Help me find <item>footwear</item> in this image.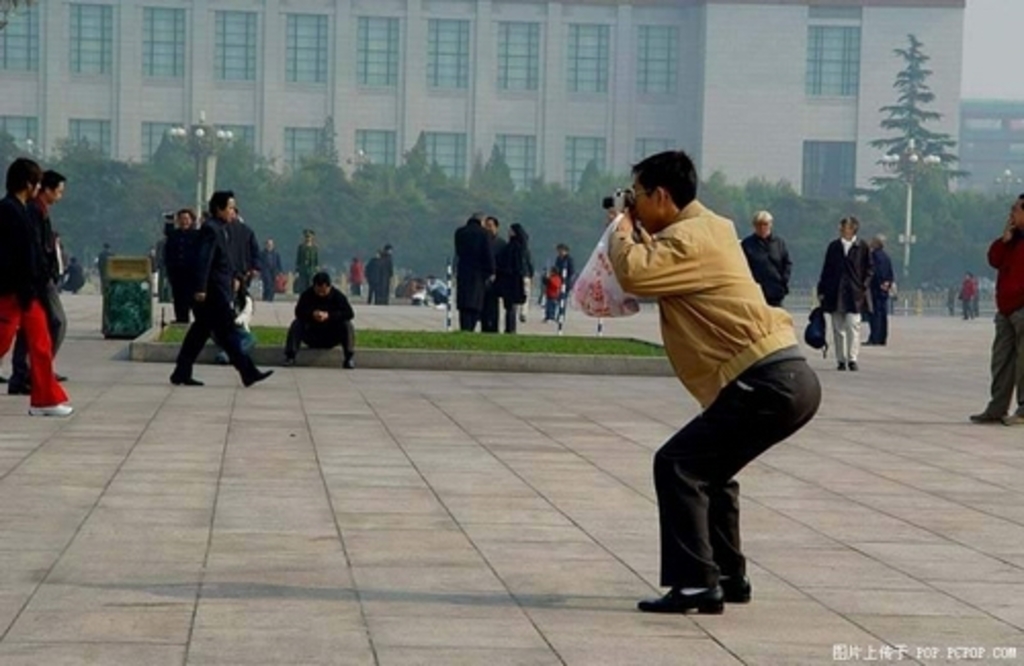
Found it: rect(850, 359, 862, 373).
